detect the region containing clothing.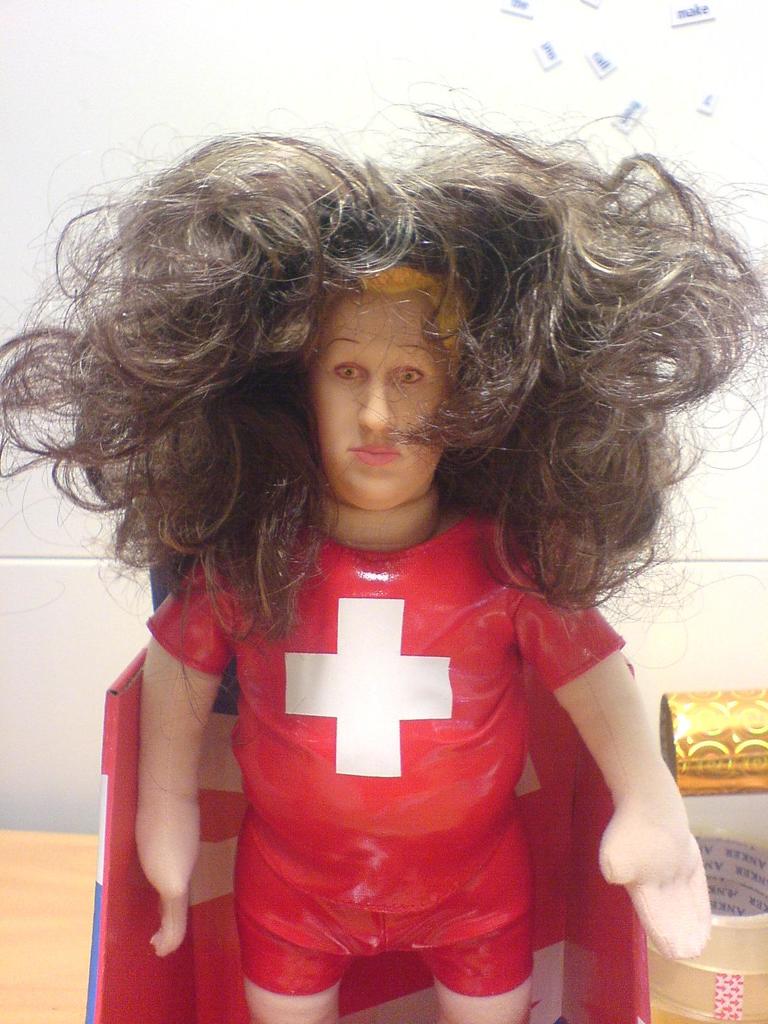
(206,416,645,1014).
